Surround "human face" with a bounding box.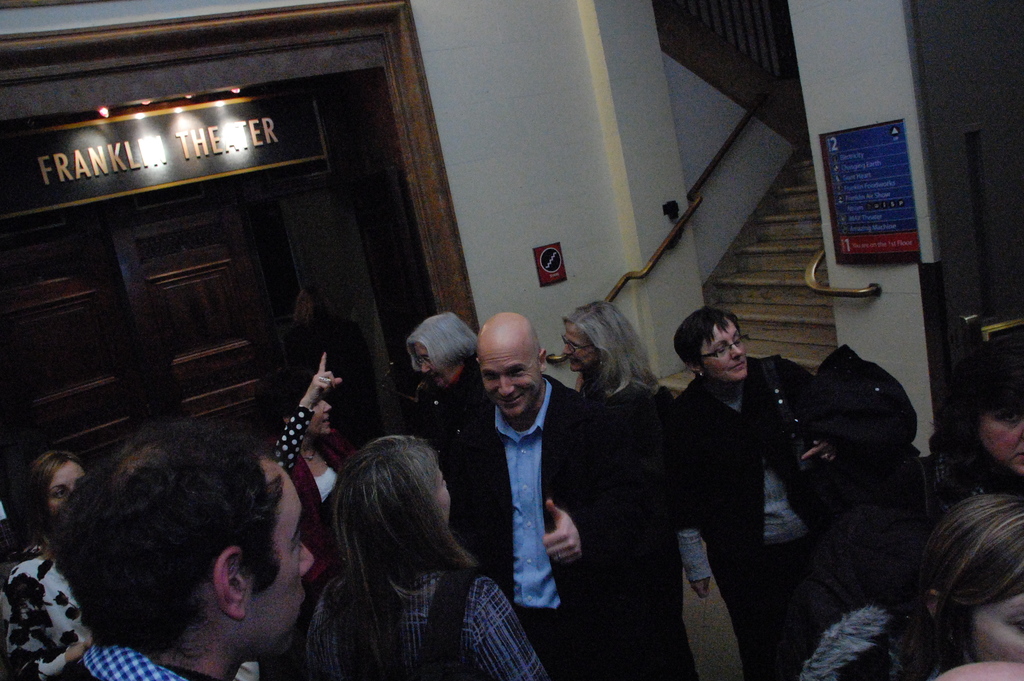
{"x1": 50, "y1": 464, "x2": 88, "y2": 515}.
